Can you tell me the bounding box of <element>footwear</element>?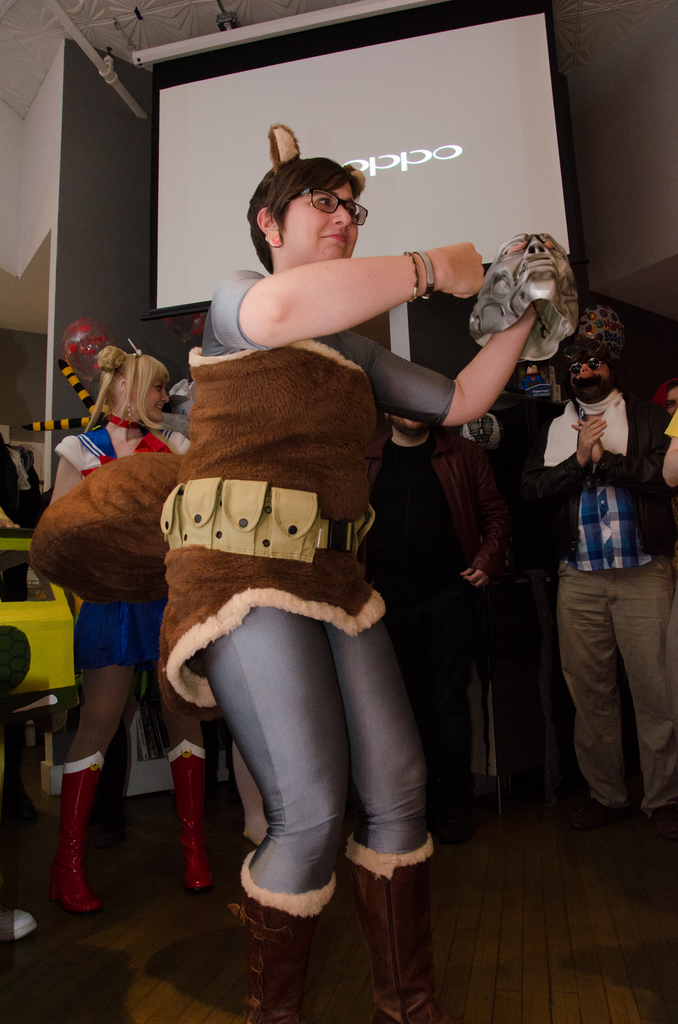
[left=35, top=759, right=99, bottom=916].
